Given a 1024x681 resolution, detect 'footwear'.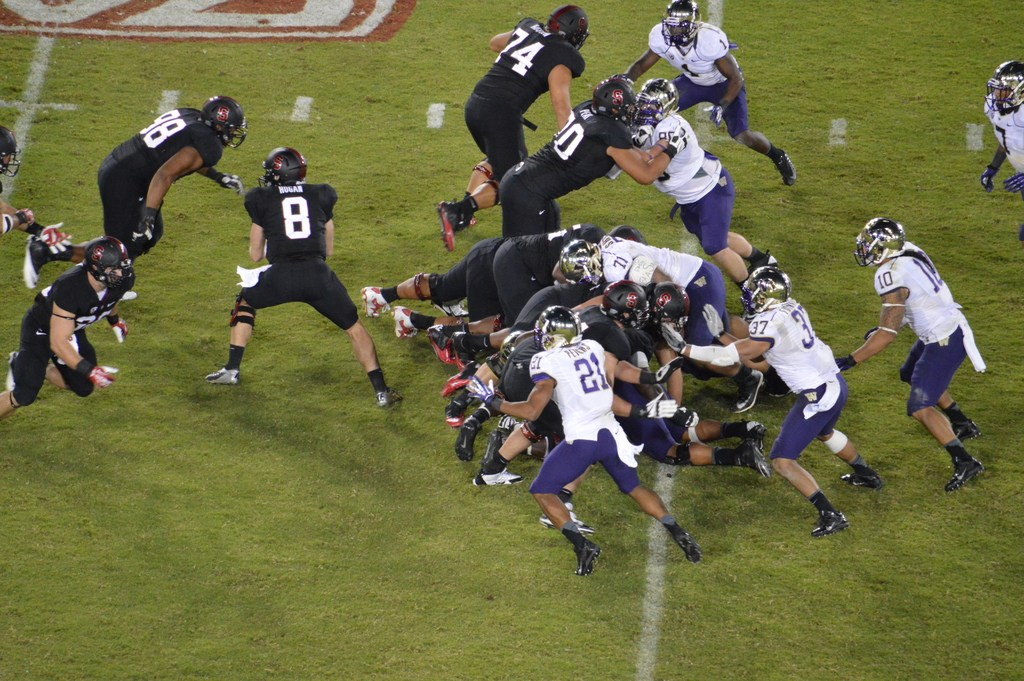
{"x1": 451, "y1": 419, "x2": 484, "y2": 454}.
